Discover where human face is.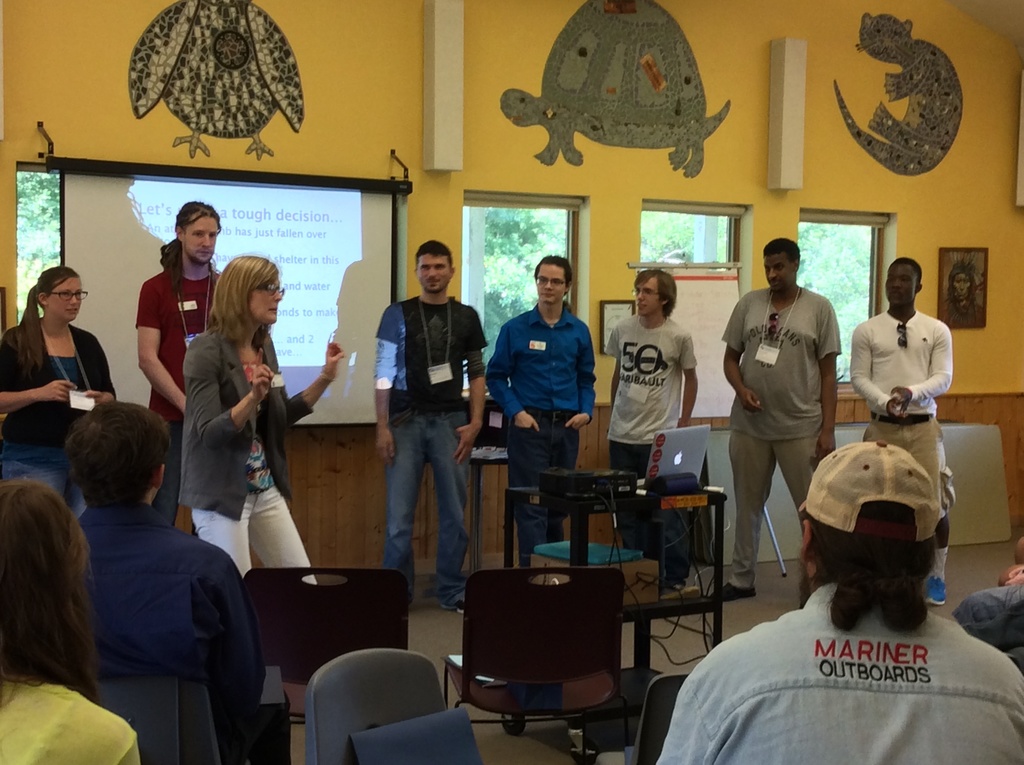
Discovered at detection(419, 255, 450, 287).
